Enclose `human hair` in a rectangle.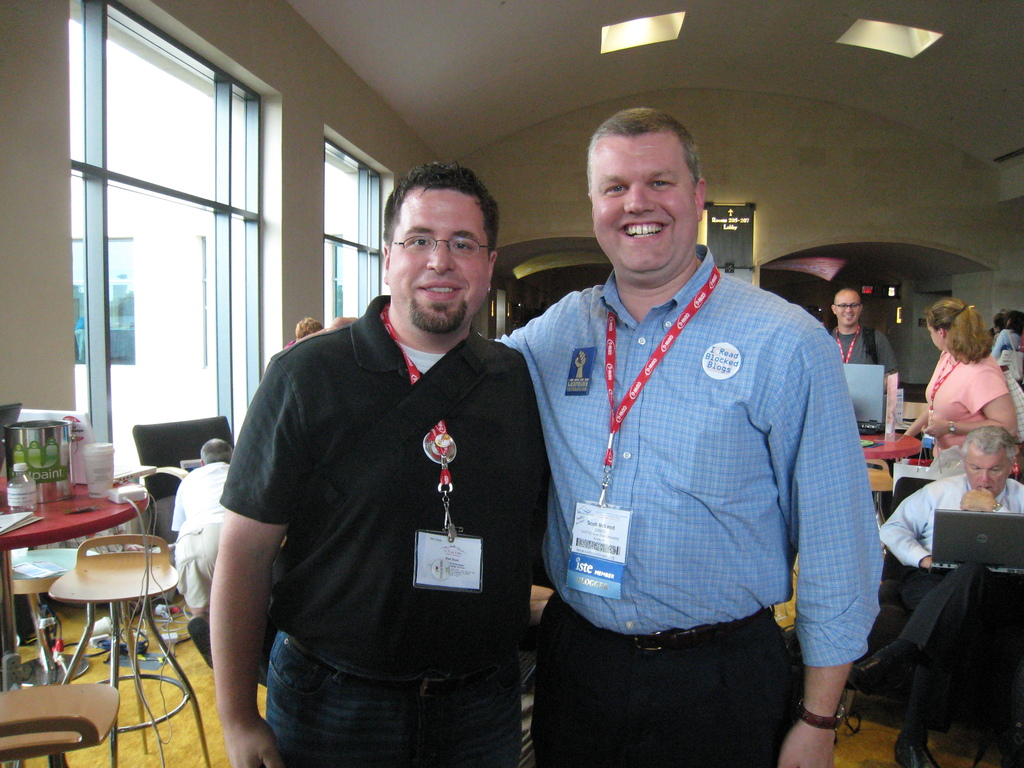
{"x1": 295, "y1": 316, "x2": 323, "y2": 342}.
